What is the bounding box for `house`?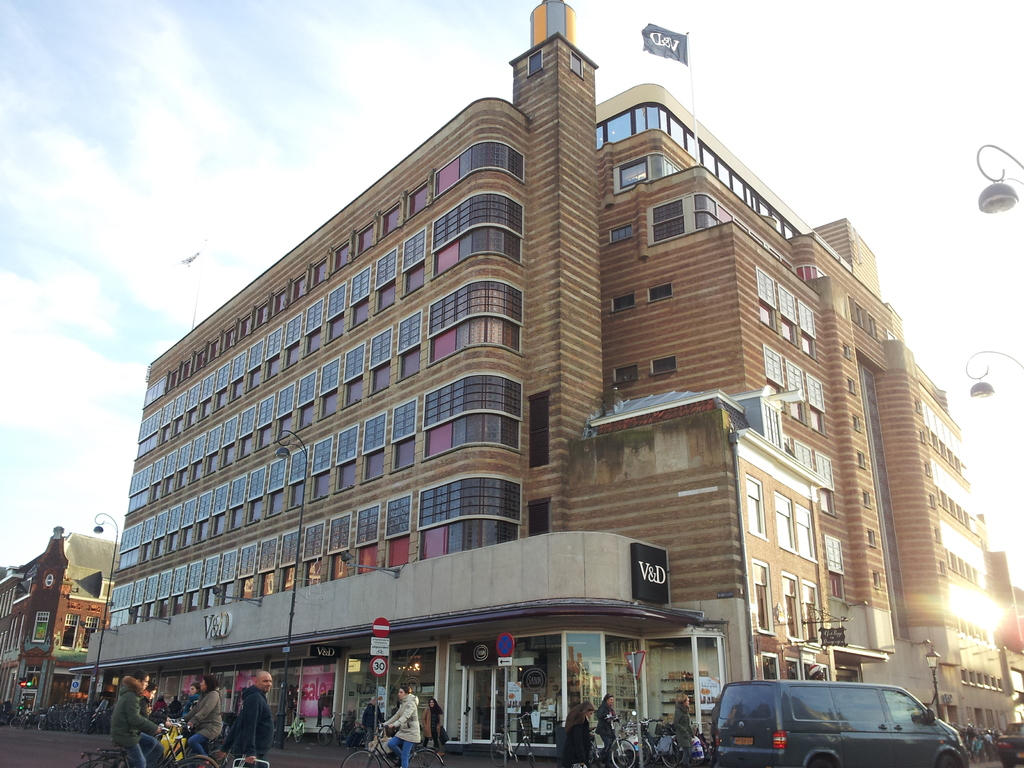
select_region(0, 523, 120, 728).
